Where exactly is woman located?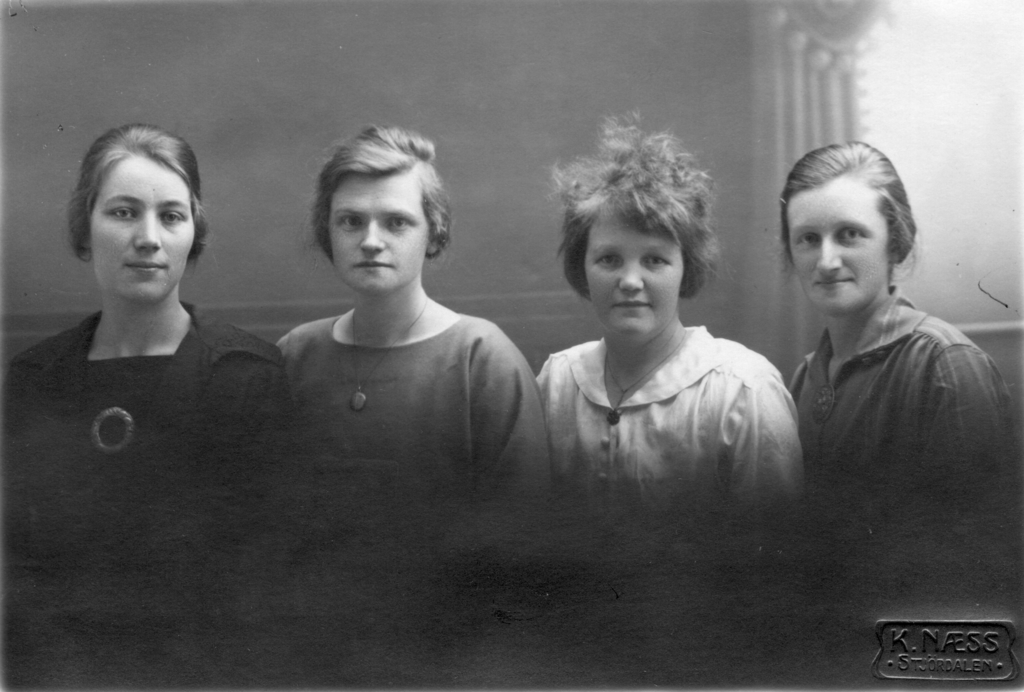
Its bounding box is [0,120,307,514].
